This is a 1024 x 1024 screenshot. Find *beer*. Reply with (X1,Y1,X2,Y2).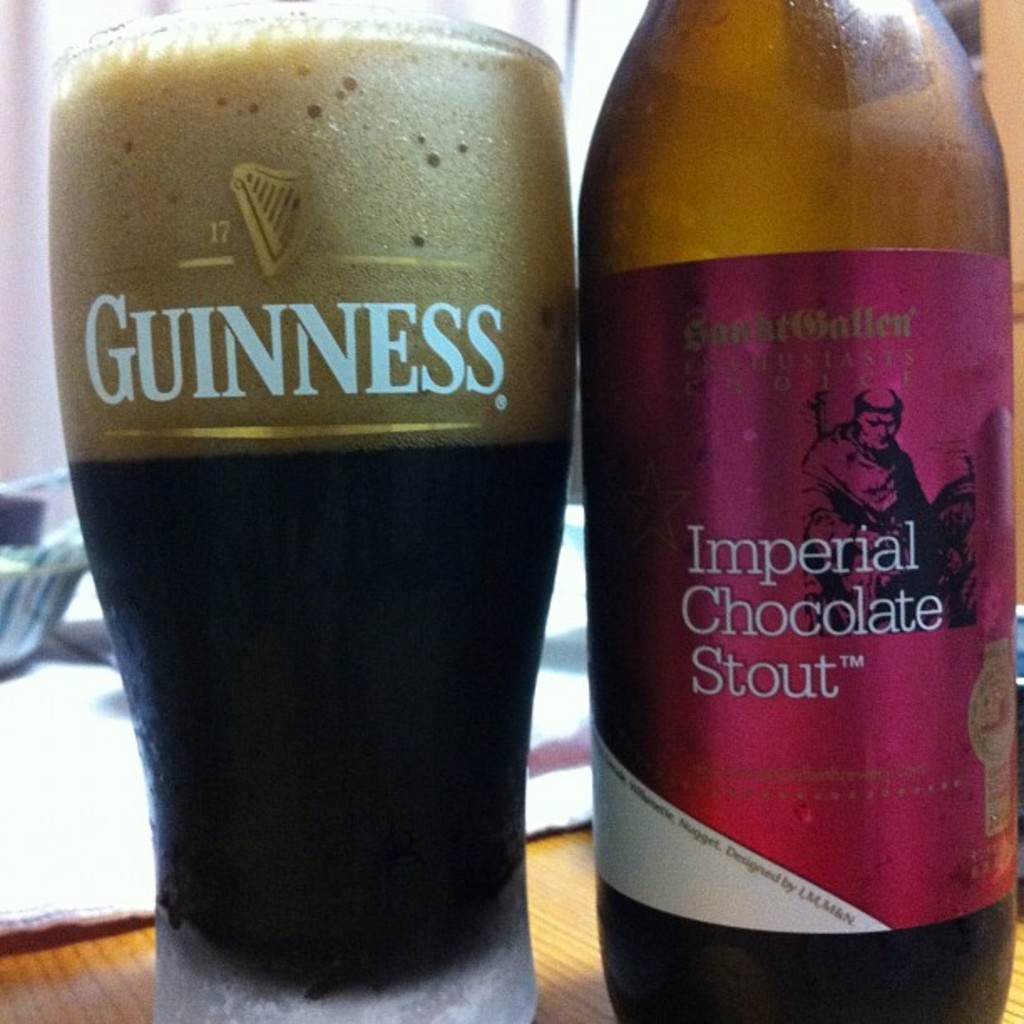
(33,10,606,1023).
